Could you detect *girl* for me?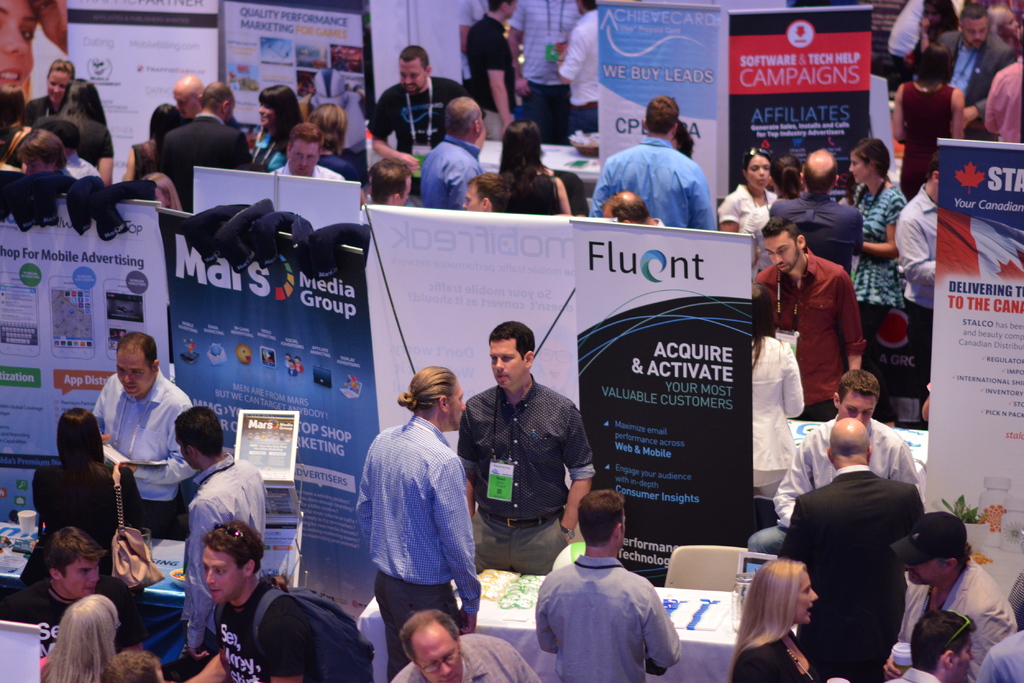
Detection result: 0/83/35/177.
